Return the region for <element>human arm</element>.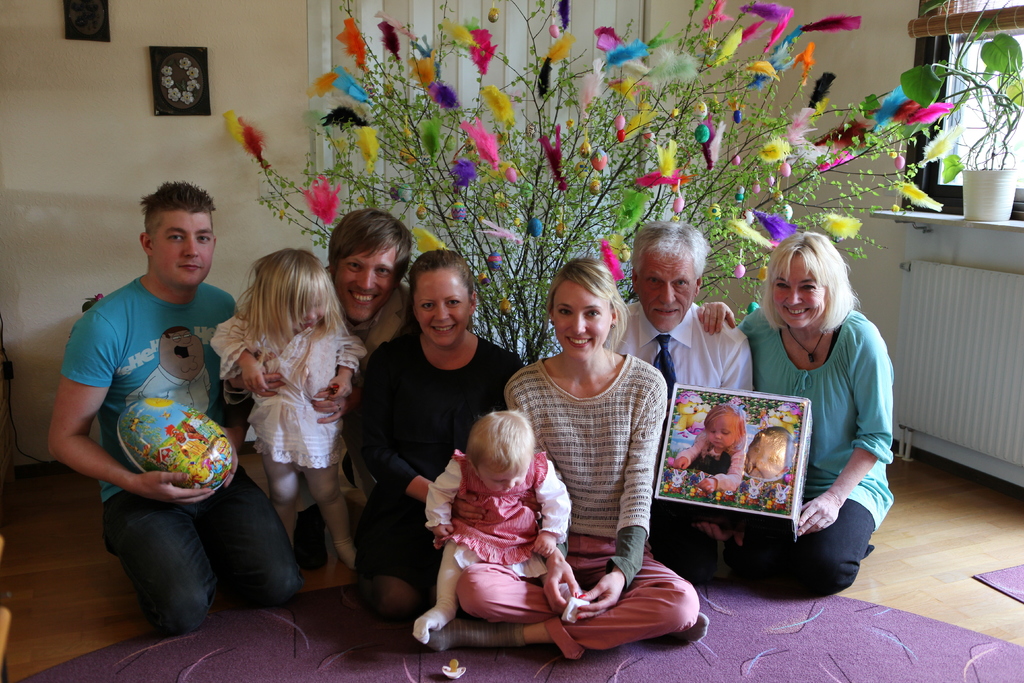
{"left": 525, "top": 452, "right": 570, "bottom": 556}.
